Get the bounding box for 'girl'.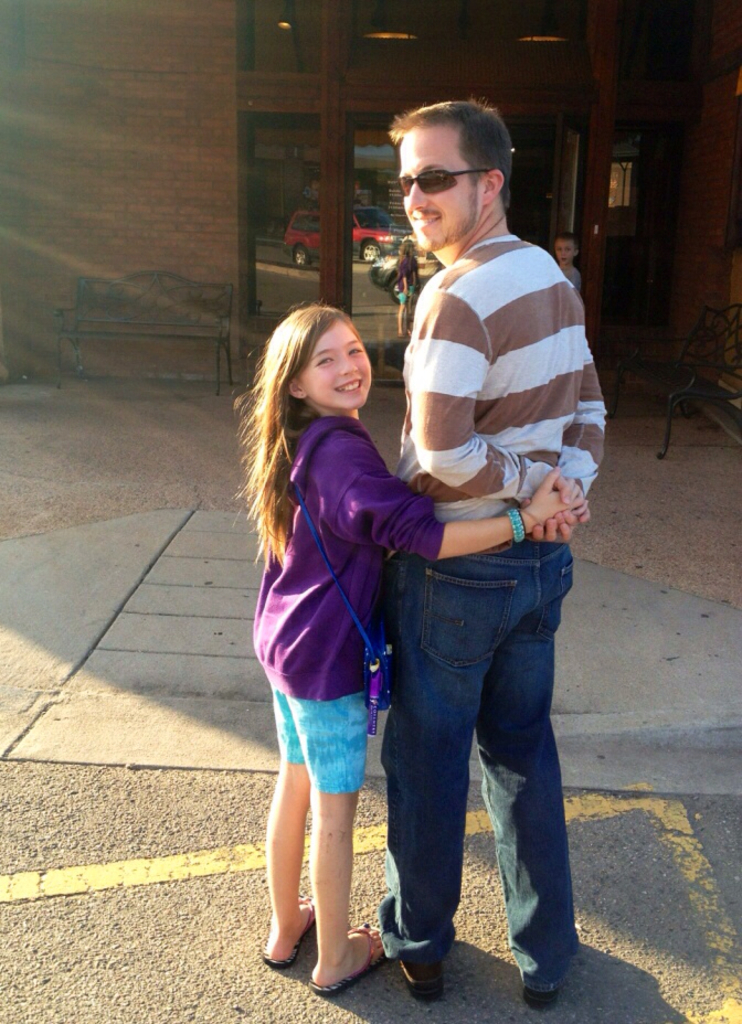
locate(232, 303, 585, 993).
